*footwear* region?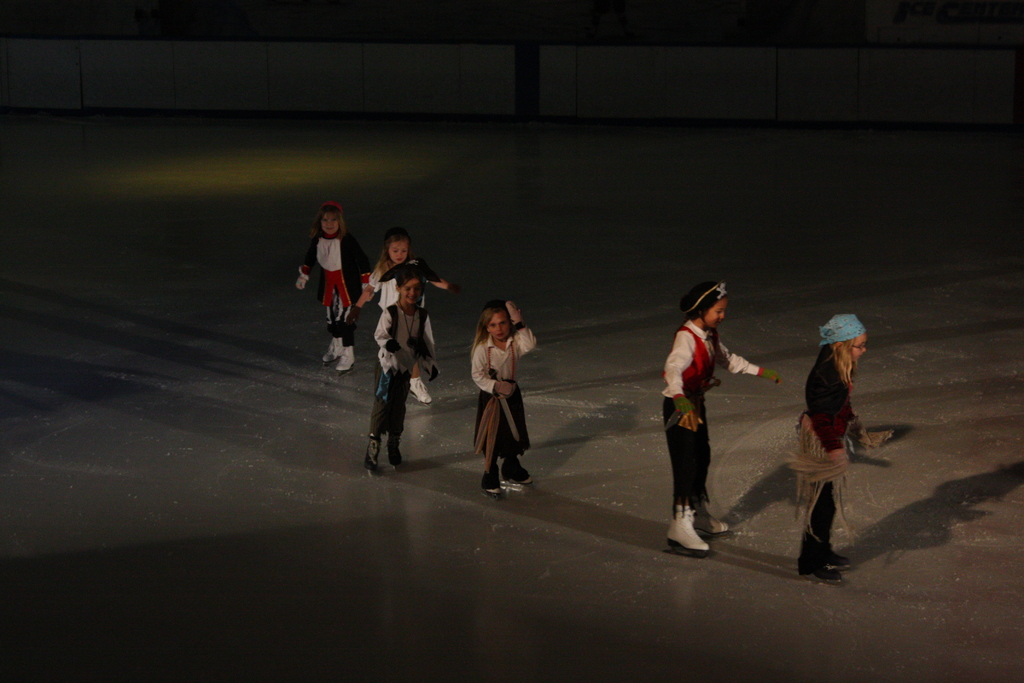
[left=664, top=504, right=712, bottom=554]
